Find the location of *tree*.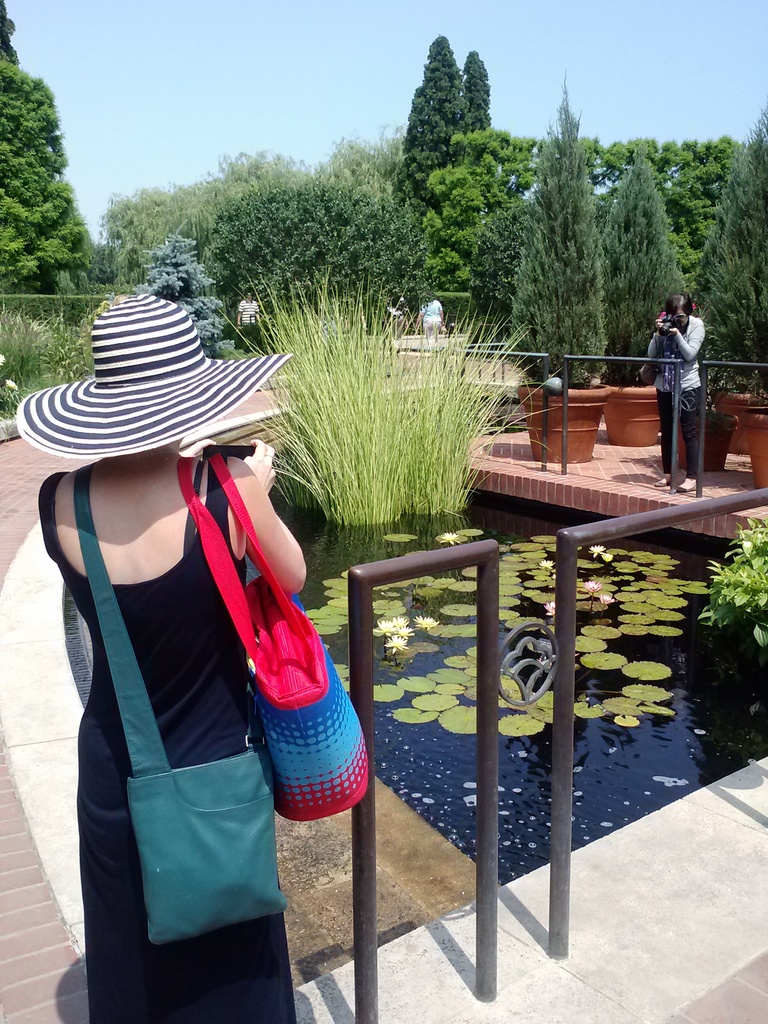
Location: rect(90, 147, 314, 285).
